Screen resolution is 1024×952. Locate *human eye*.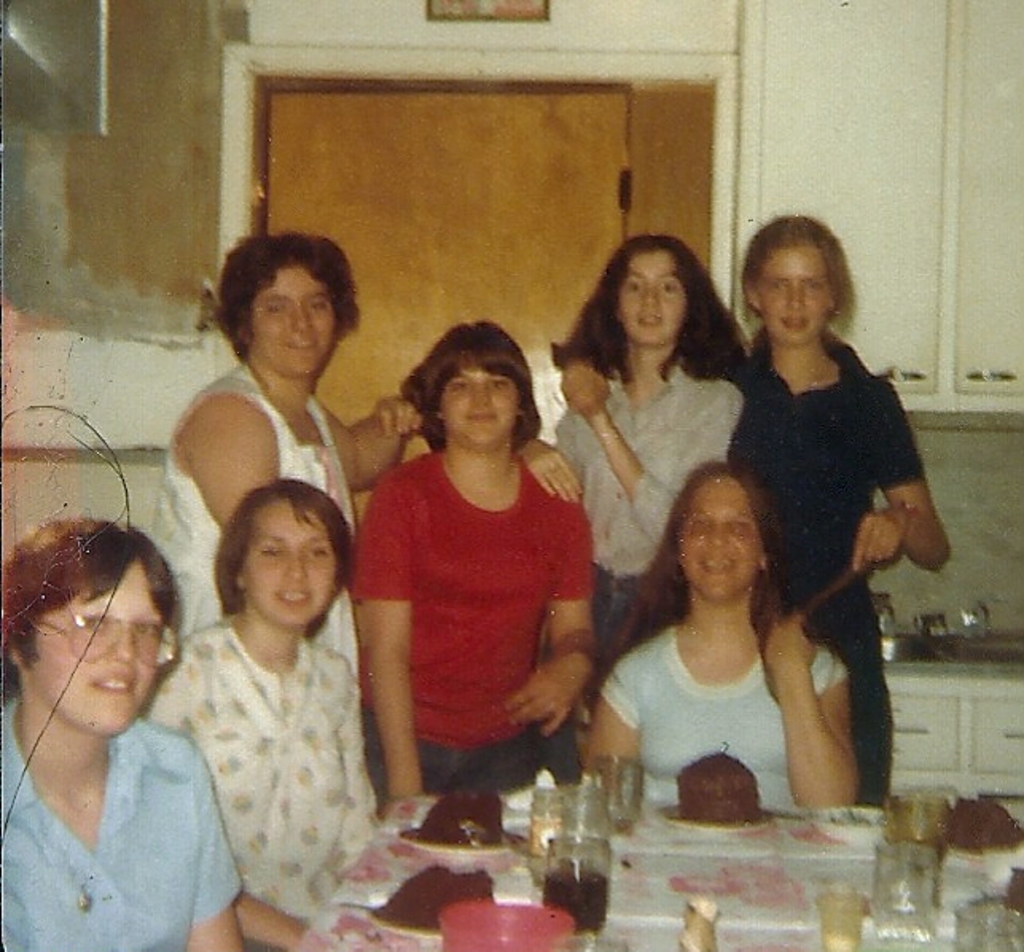
left=451, top=377, right=467, bottom=393.
